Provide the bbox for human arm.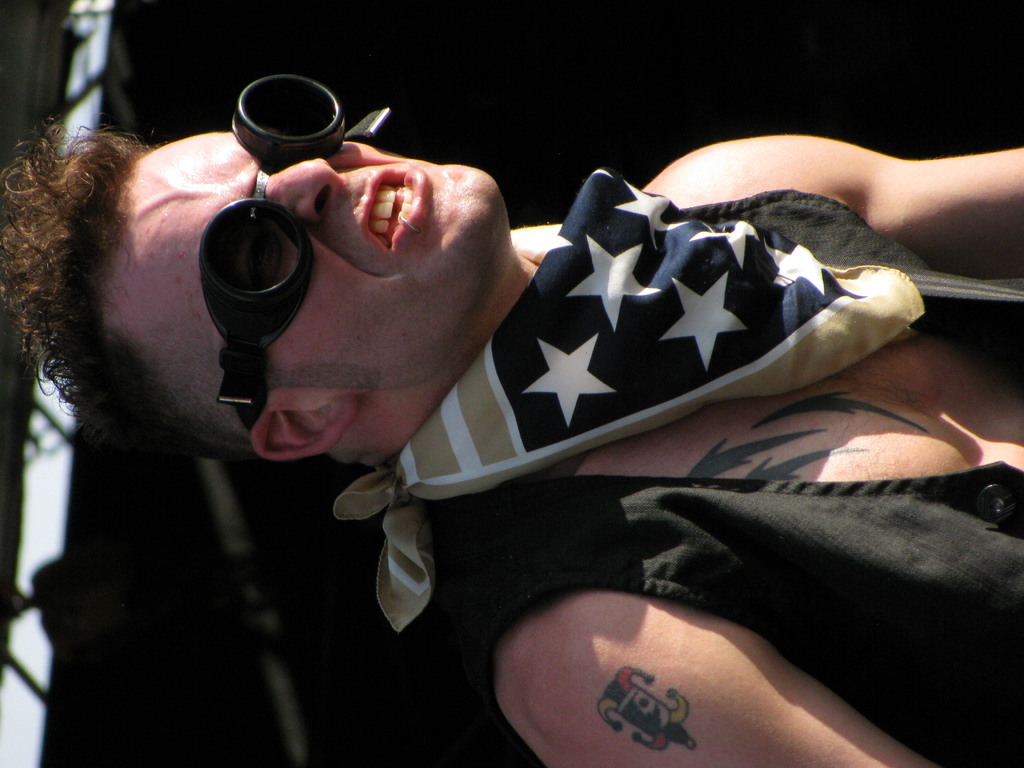
470:570:950:767.
